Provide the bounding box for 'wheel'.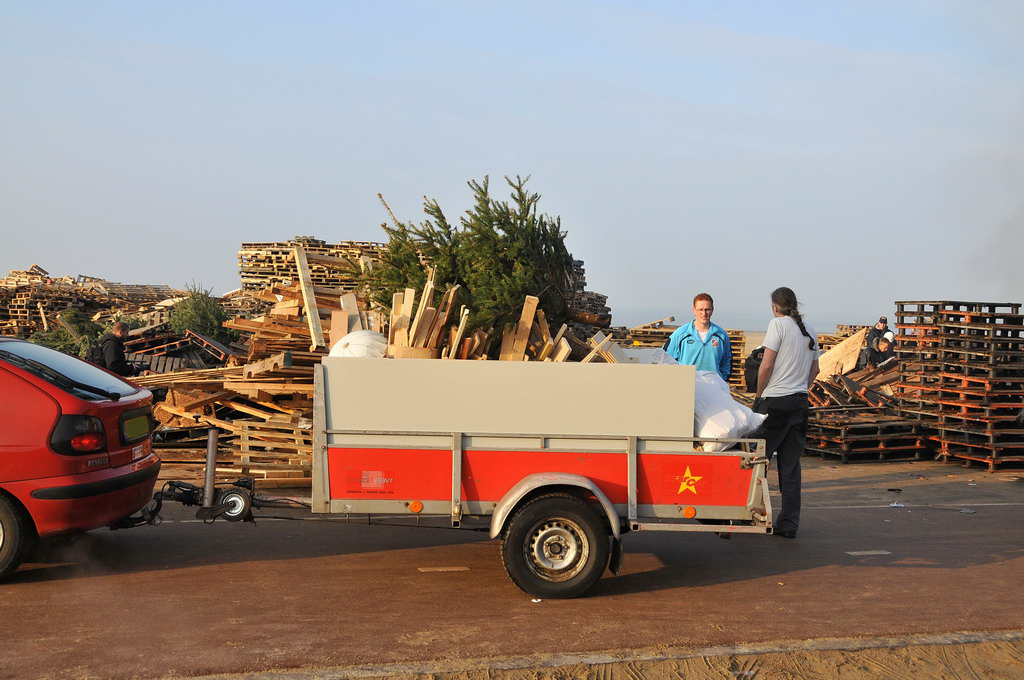
[0, 494, 23, 579].
